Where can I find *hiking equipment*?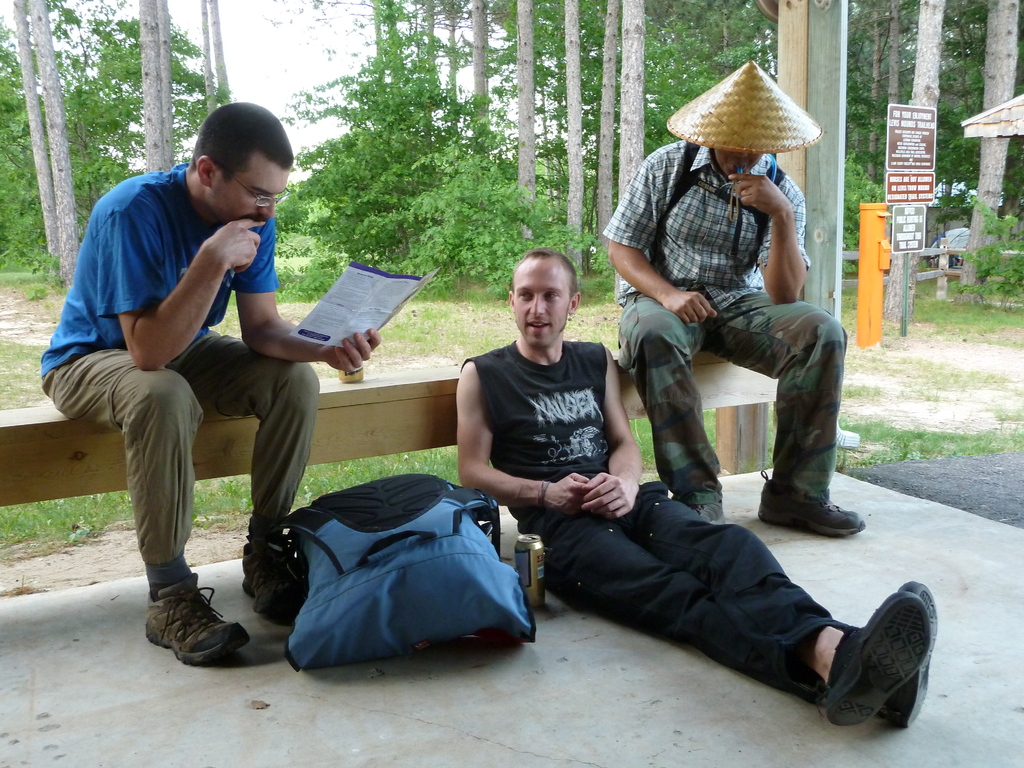
You can find it at x1=267 y1=471 x2=533 y2=671.
